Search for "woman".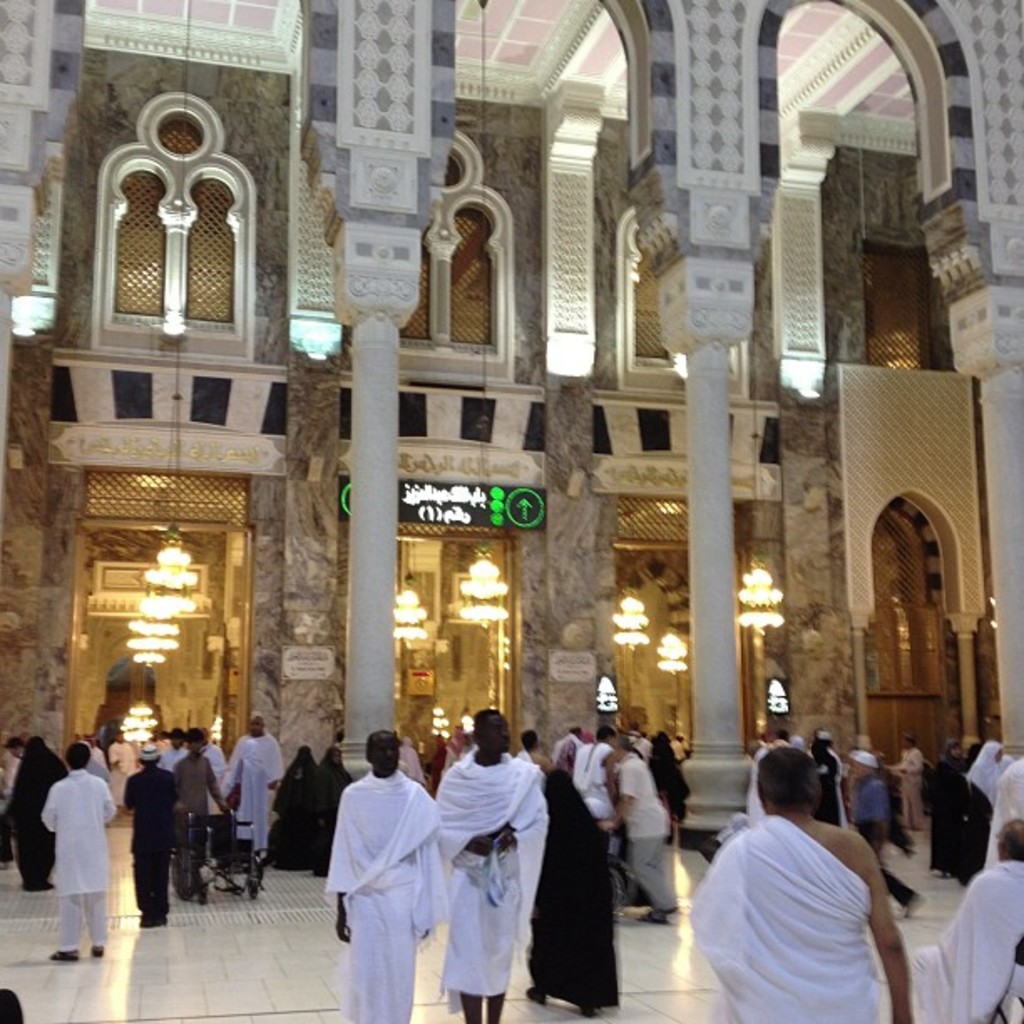
Found at <bbox>520, 766, 624, 1019</bbox>.
